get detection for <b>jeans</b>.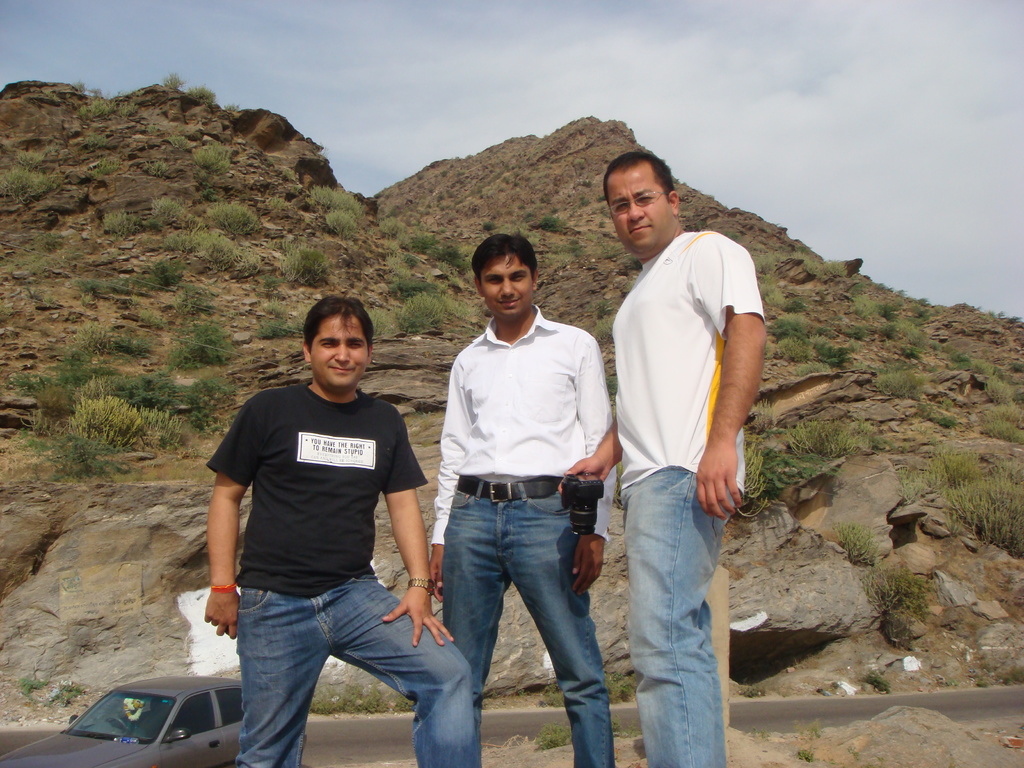
Detection: 419,483,618,742.
